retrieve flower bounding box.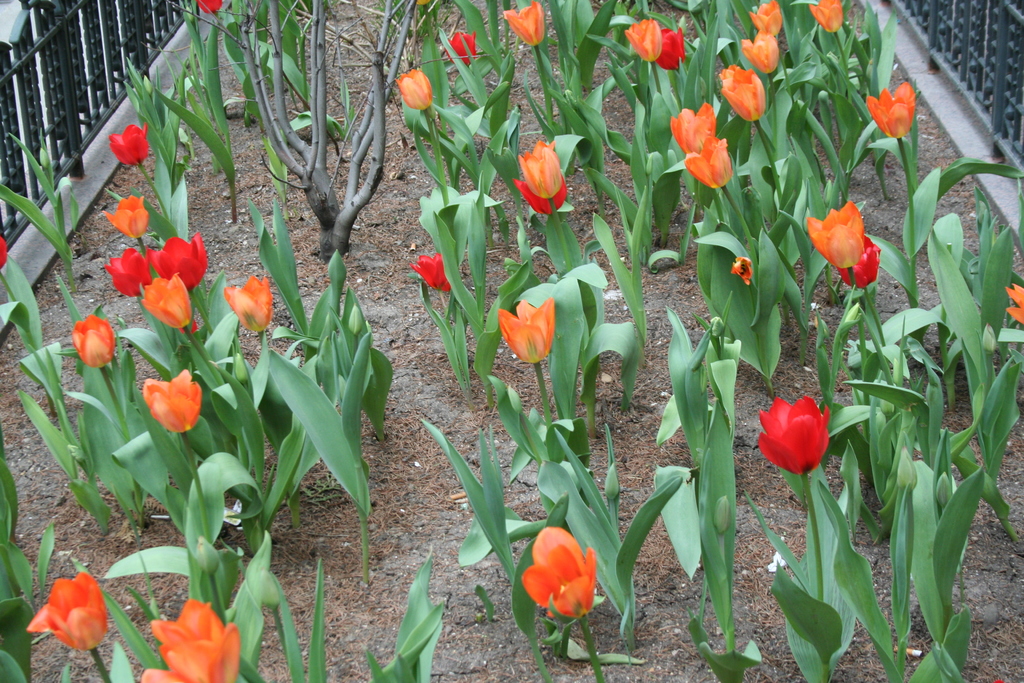
Bounding box: left=625, top=21, right=662, bottom=67.
